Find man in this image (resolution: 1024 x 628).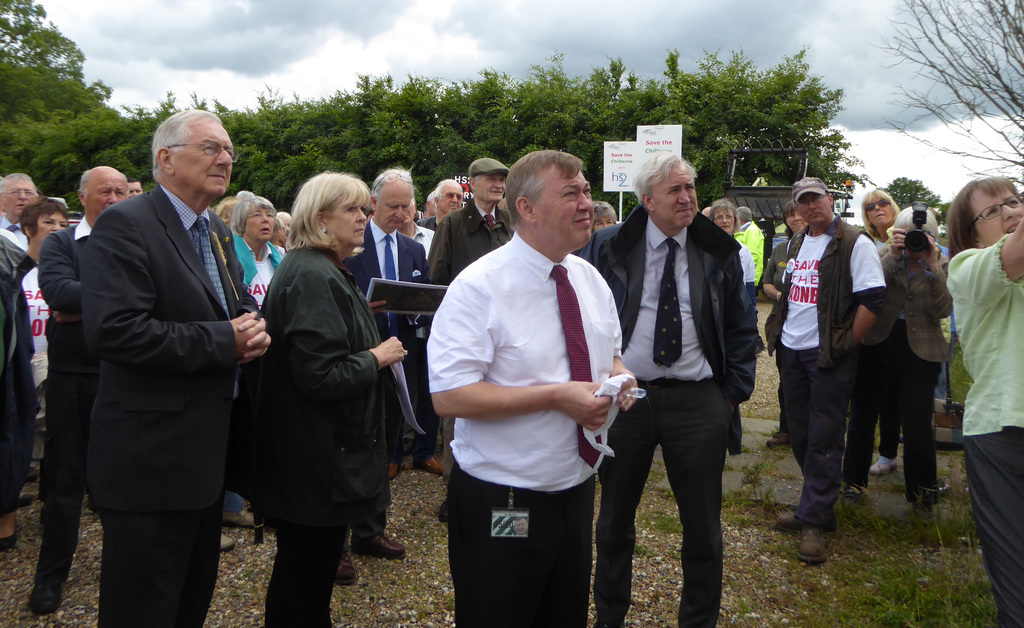
locate(699, 205, 712, 218).
